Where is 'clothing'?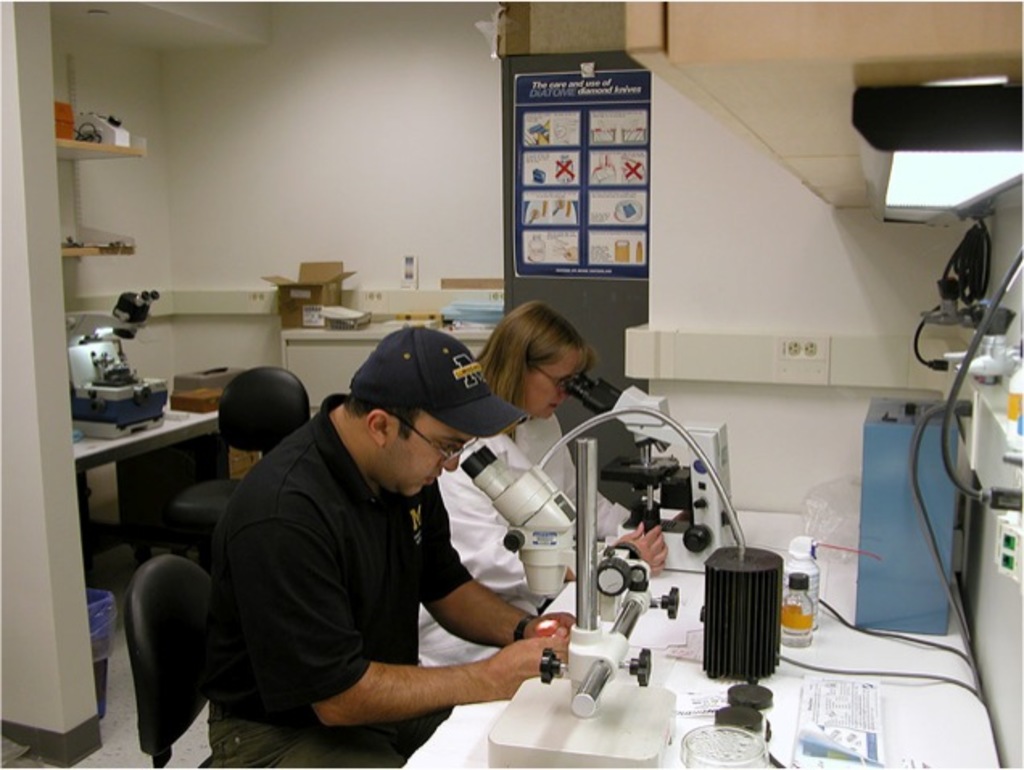
<region>411, 401, 636, 678</region>.
